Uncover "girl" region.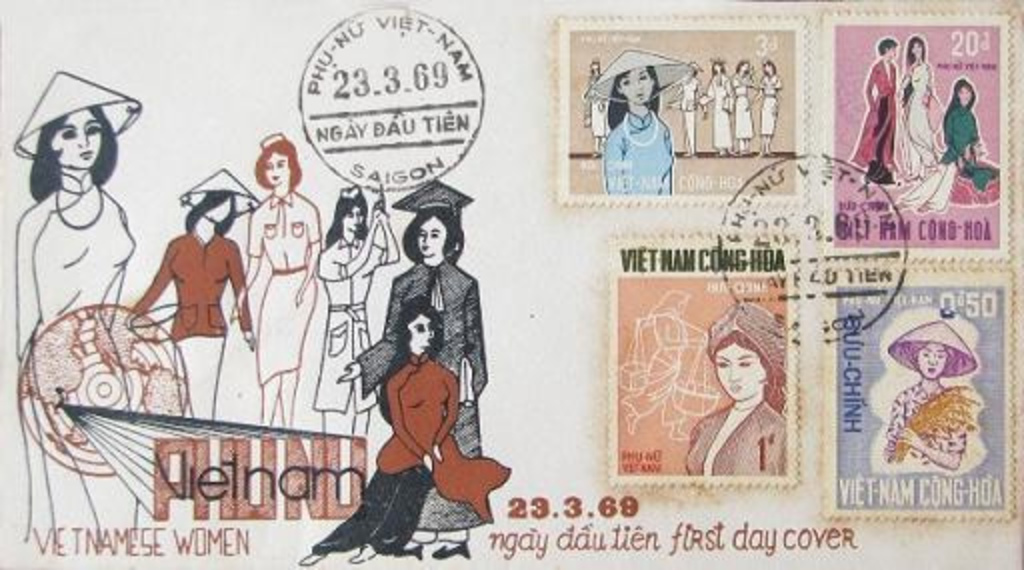
Uncovered: [left=332, top=204, right=484, bottom=558].
